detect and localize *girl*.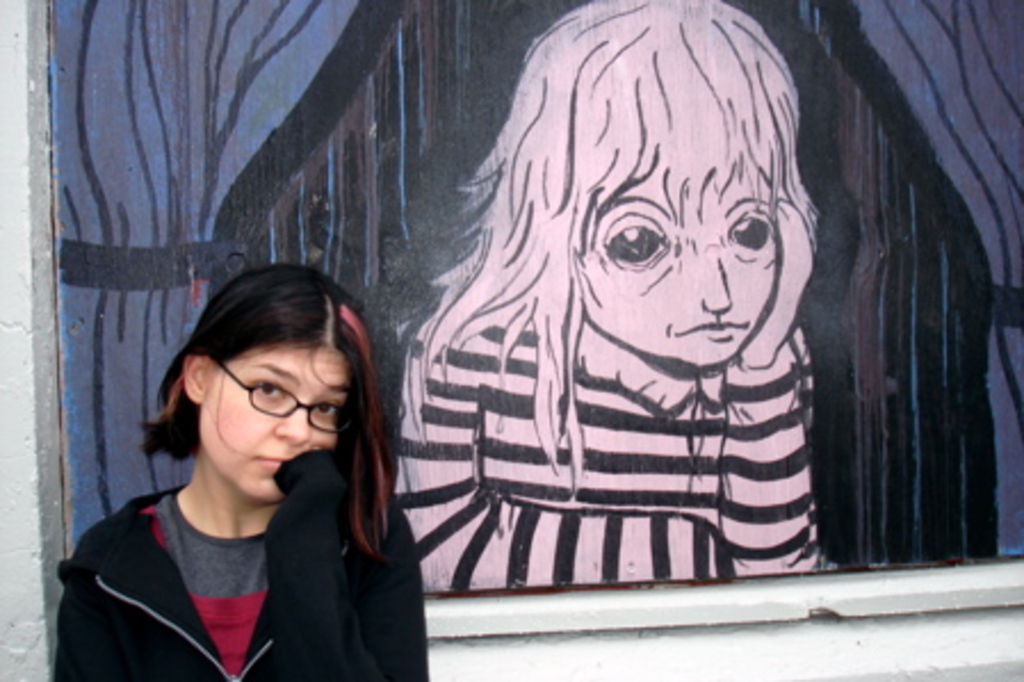
Localized at locate(55, 265, 422, 680).
